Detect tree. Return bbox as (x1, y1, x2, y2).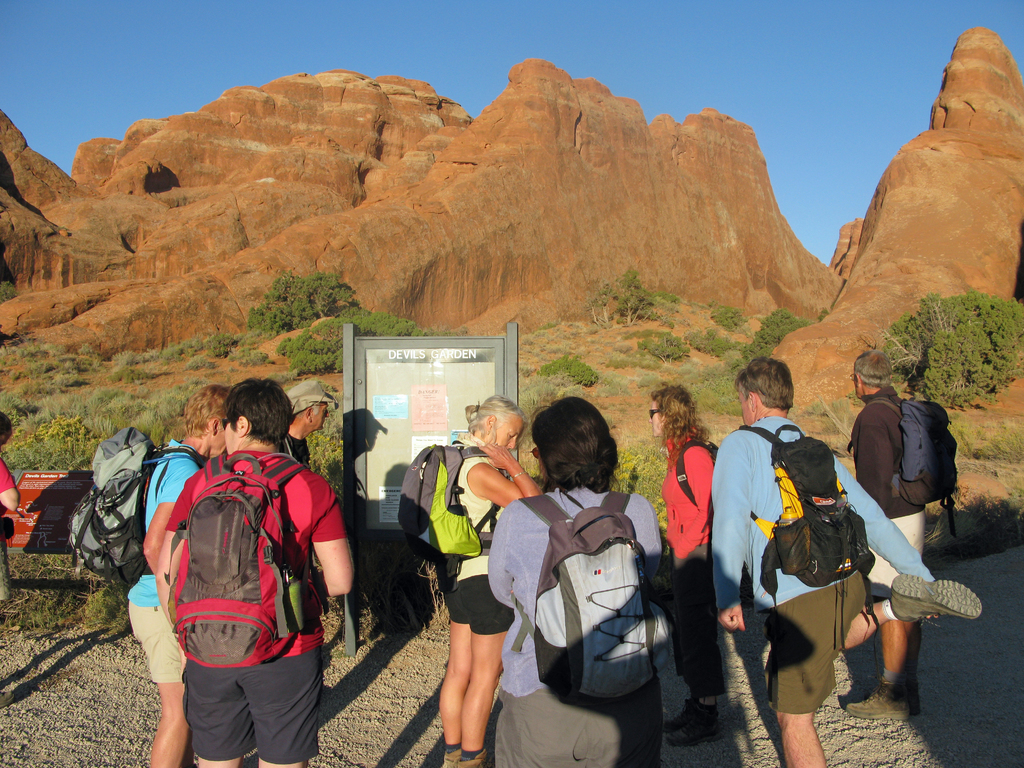
(884, 262, 1023, 397).
